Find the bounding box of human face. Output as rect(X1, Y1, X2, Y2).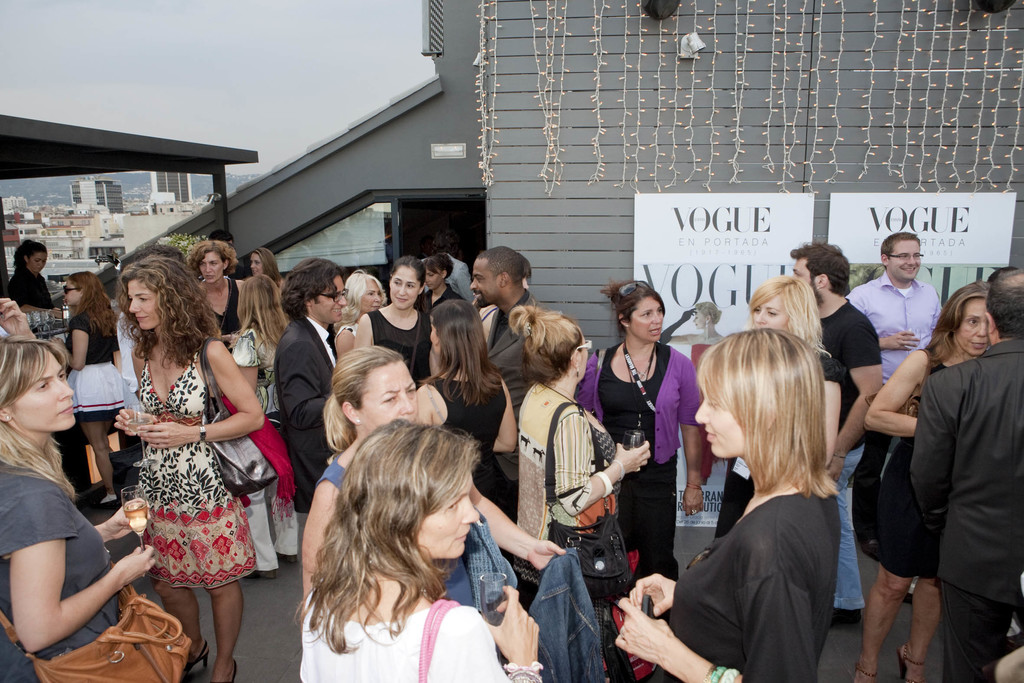
rect(28, 253, 47, 273).
